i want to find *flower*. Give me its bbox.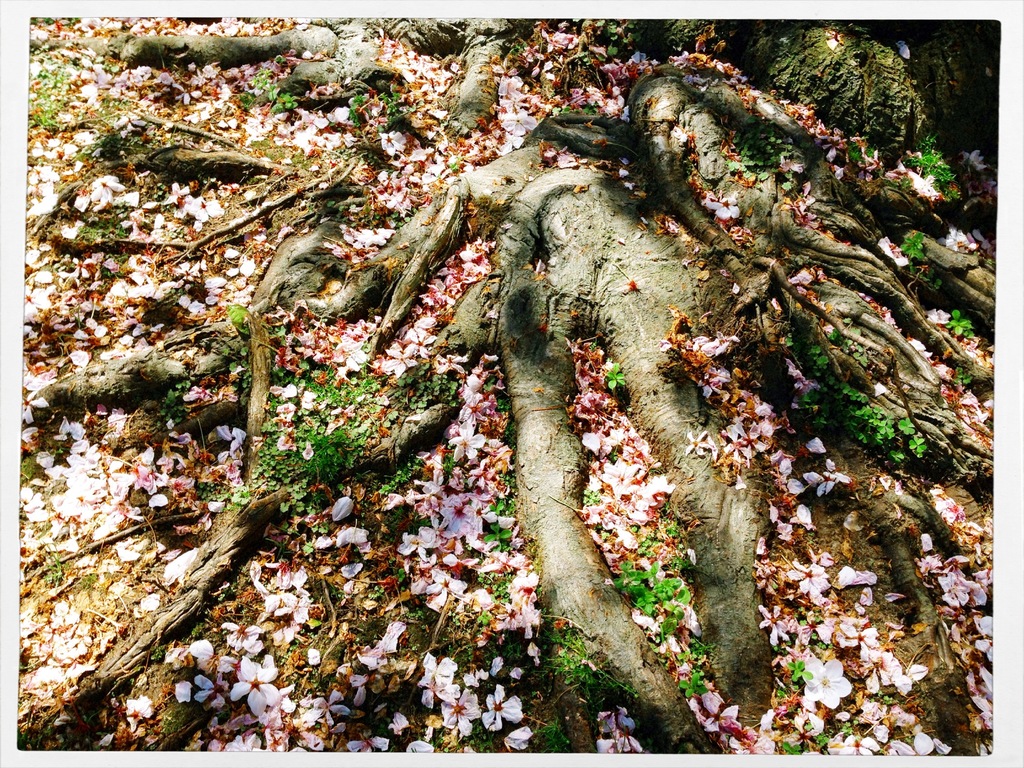
locate(480, 679, 523, 731).
